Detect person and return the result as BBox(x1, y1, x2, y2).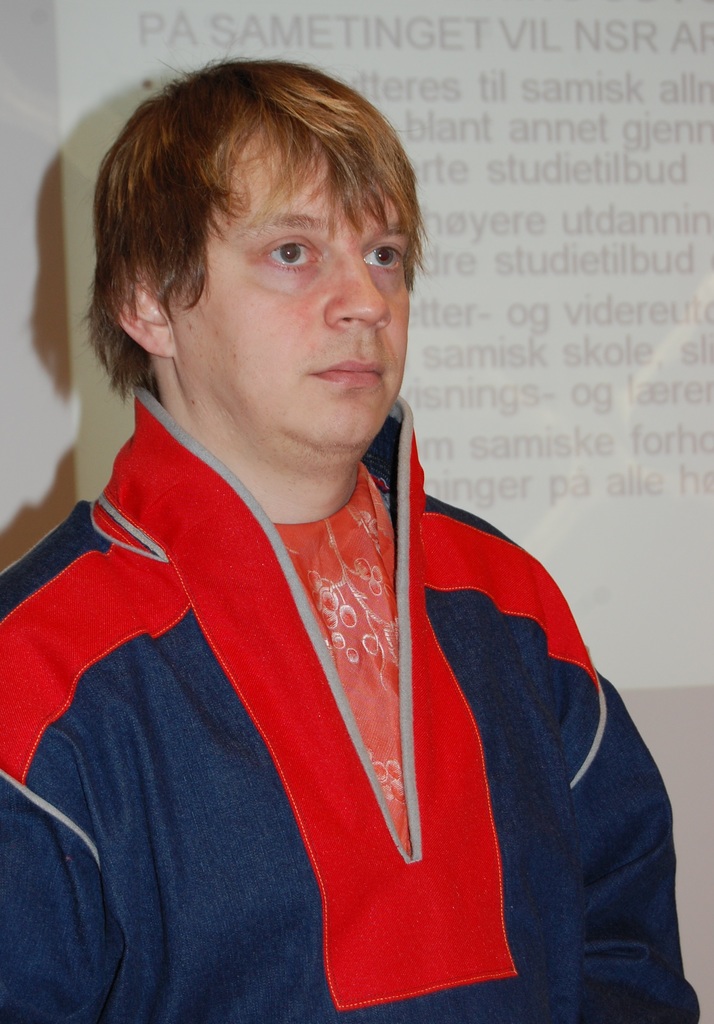
BBox(16, 50, 656, 975).
